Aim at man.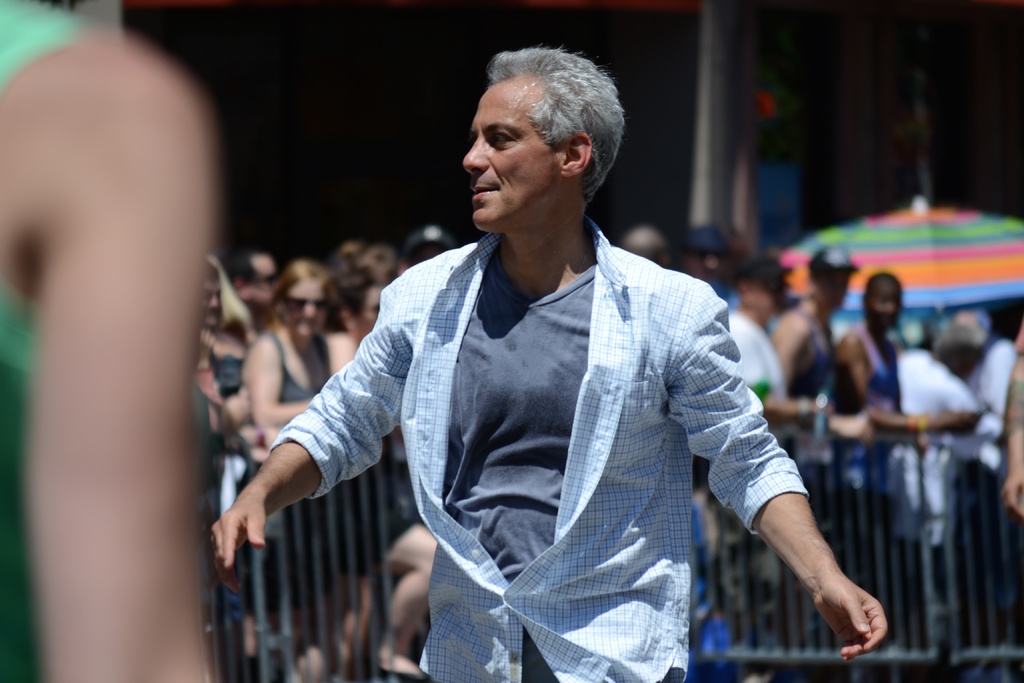
Aimed at select_region(666, 222, 739, 310).
